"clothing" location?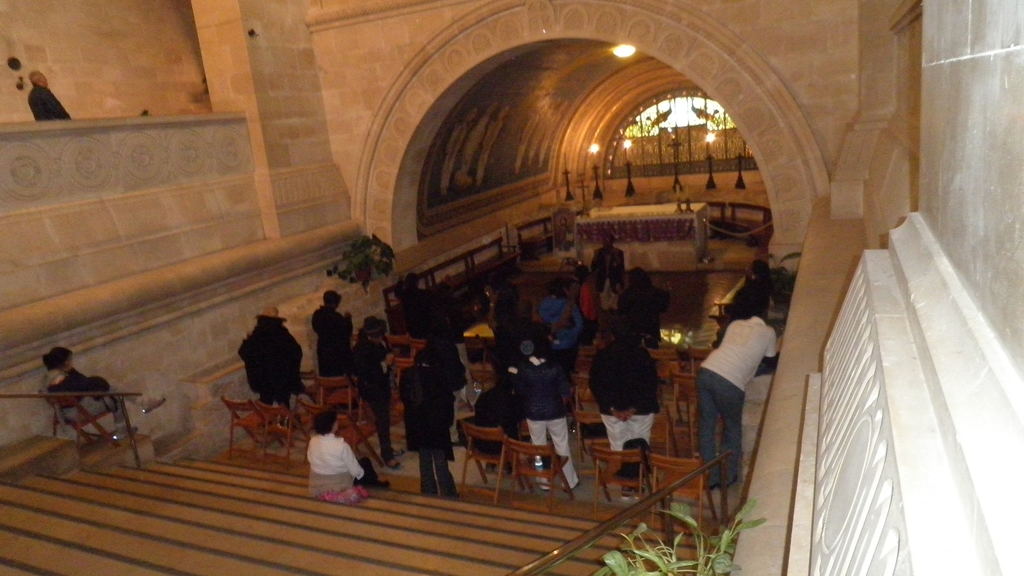
[left=239, top=316, right=300, bottom=404]
